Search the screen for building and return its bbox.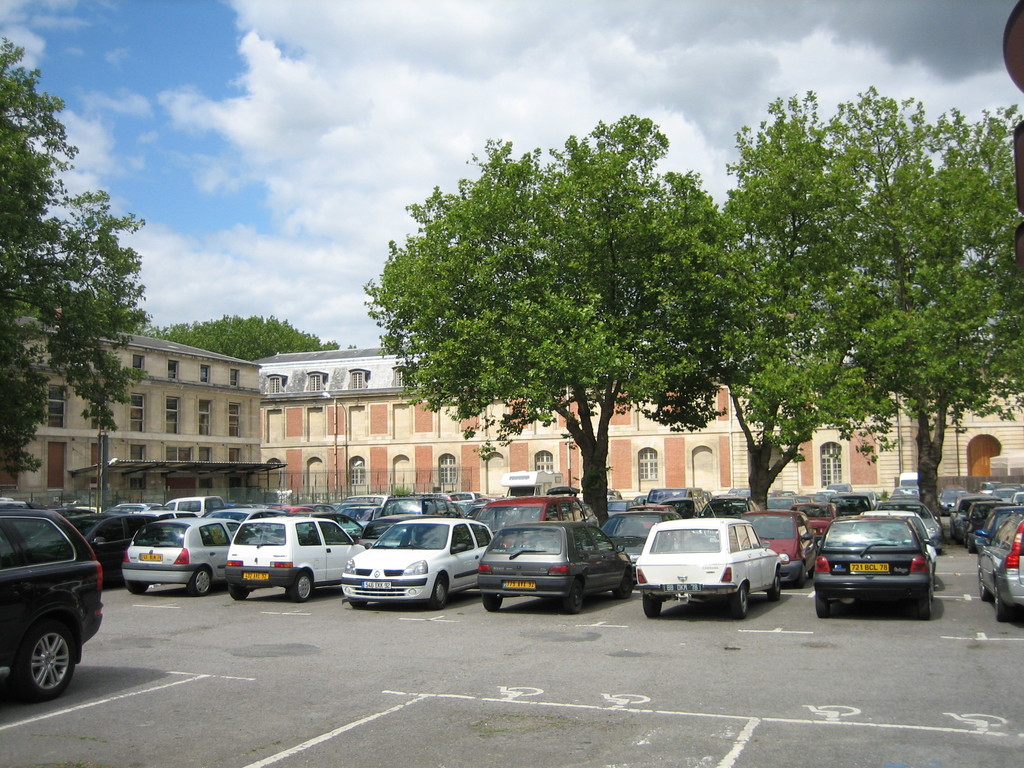
Found: [left=261, top=351, right=1023, bottom=492].
